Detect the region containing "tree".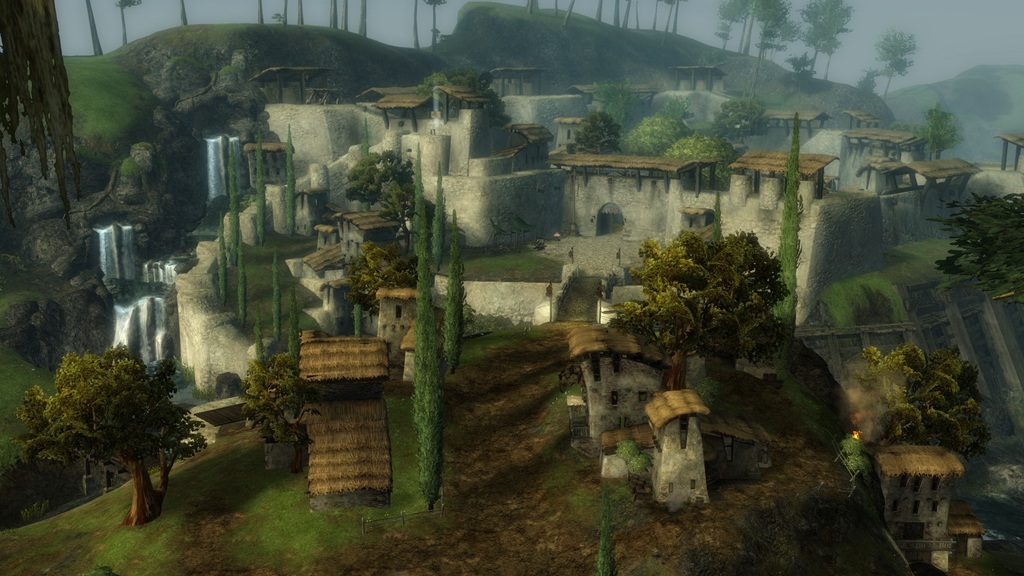
Rect(719, 0, 766, 52).
